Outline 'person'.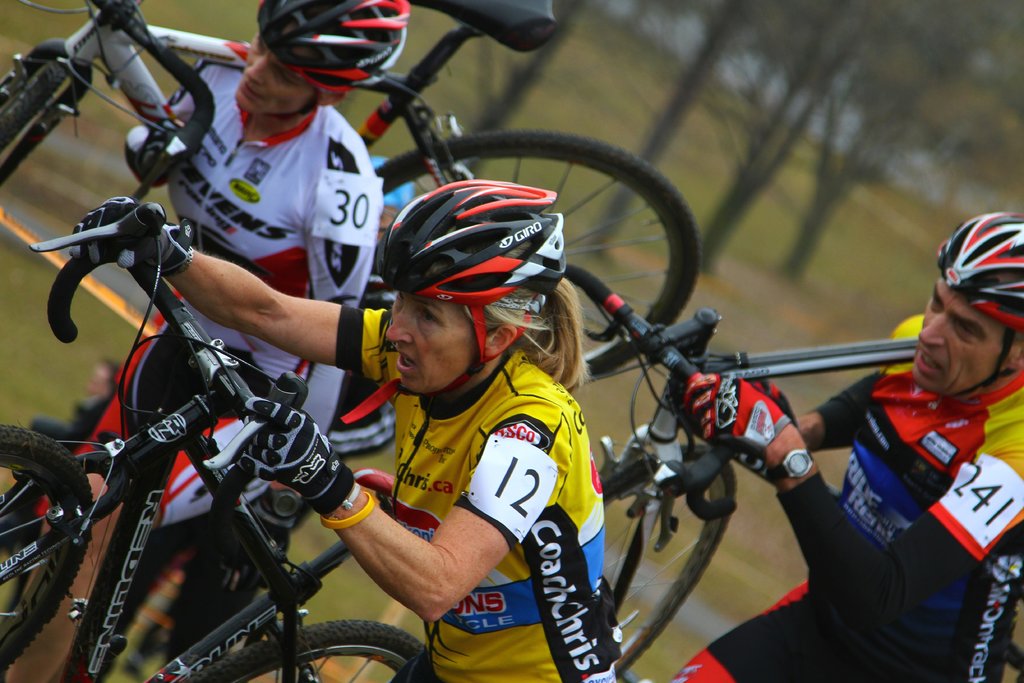
Outline: region(0, 0, 397, 682).
